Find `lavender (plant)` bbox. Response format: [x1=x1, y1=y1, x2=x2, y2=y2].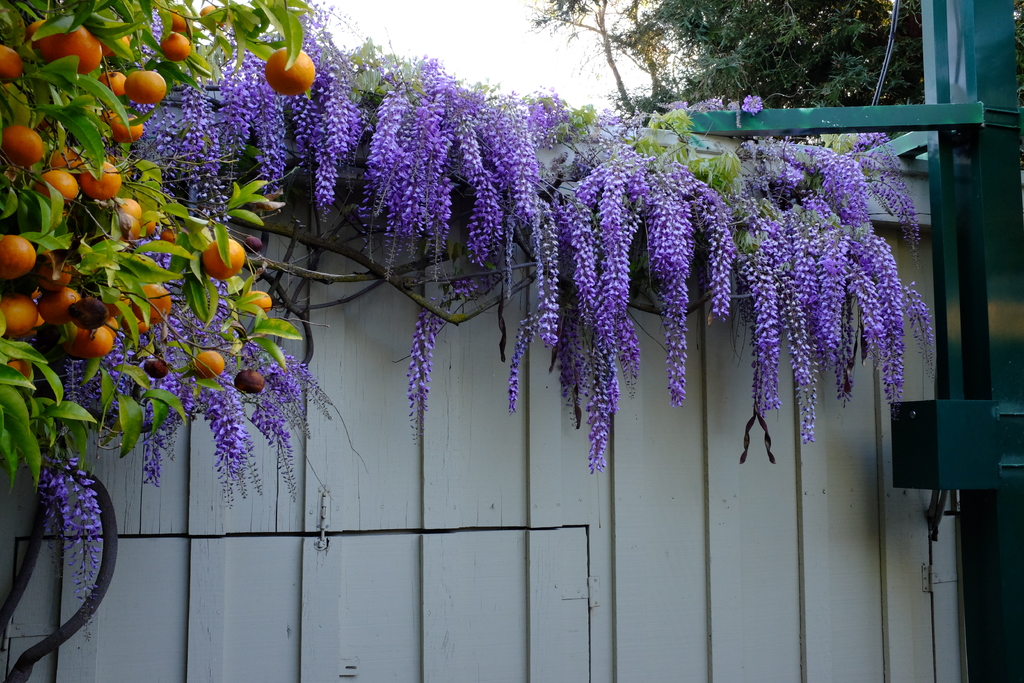
[x1=609, y1=309, x2=640, y2=379].
